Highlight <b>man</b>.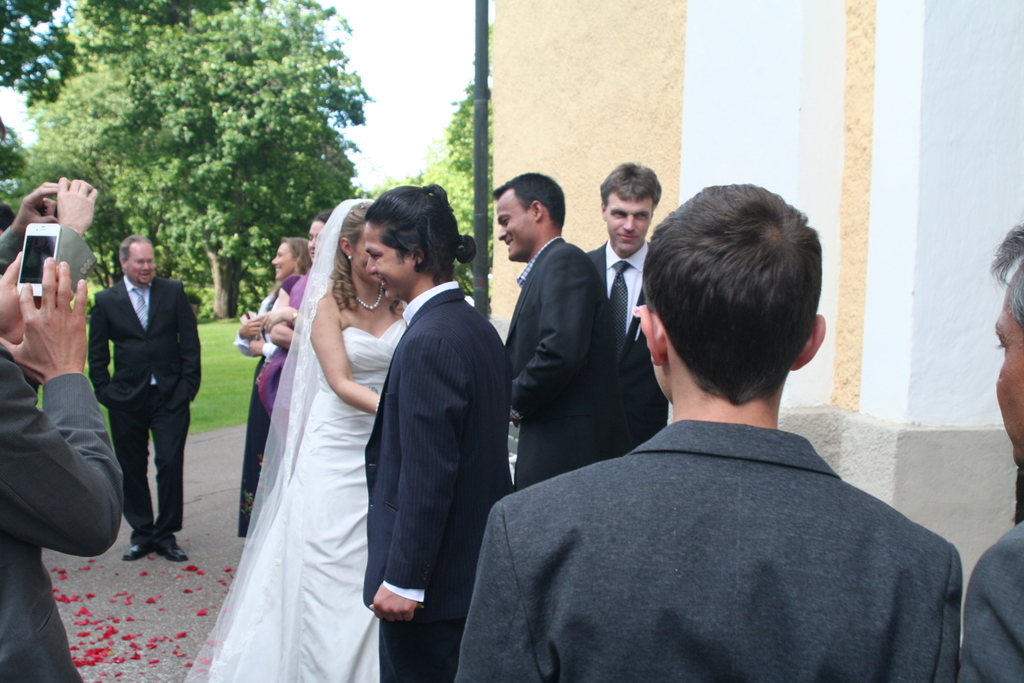
Highlighted region: [964,229,1023,682].
